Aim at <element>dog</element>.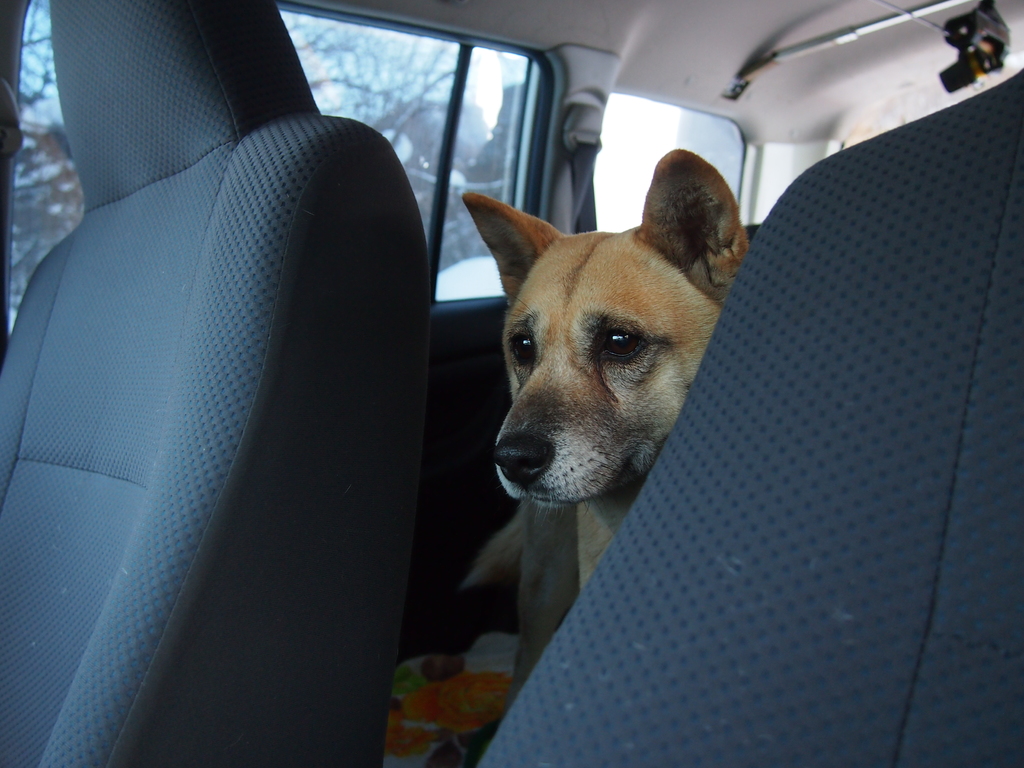
Aimed at rect(420, 146, 751, 765).
